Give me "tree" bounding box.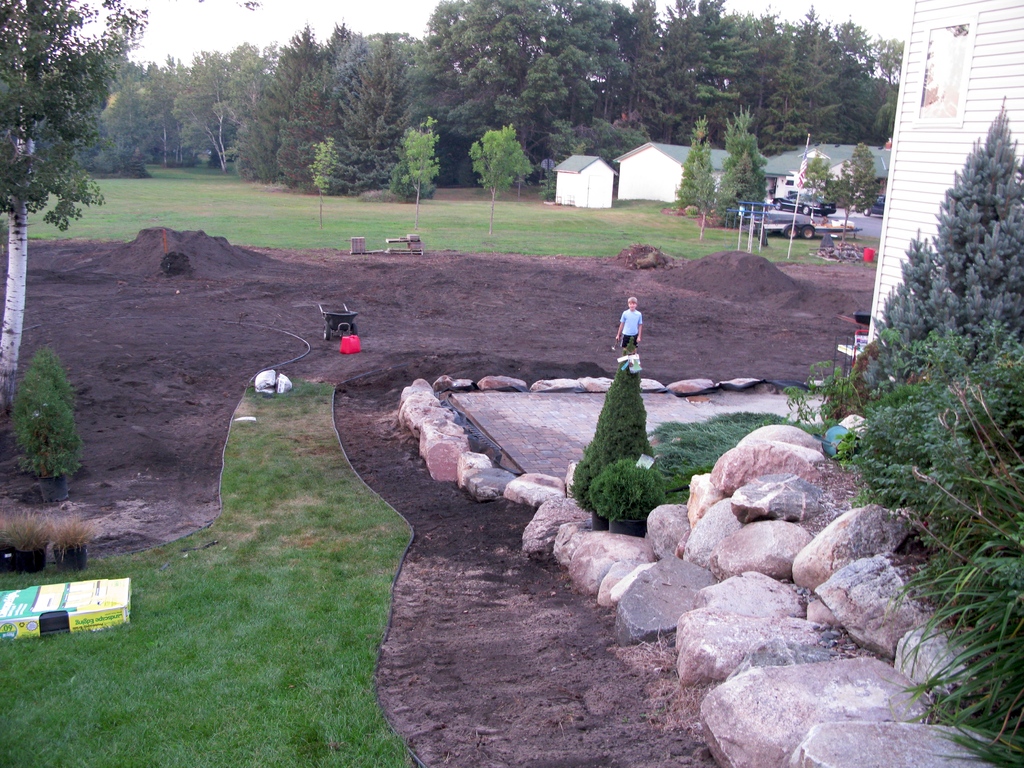
bbox=[307, 136, 340, 228].
